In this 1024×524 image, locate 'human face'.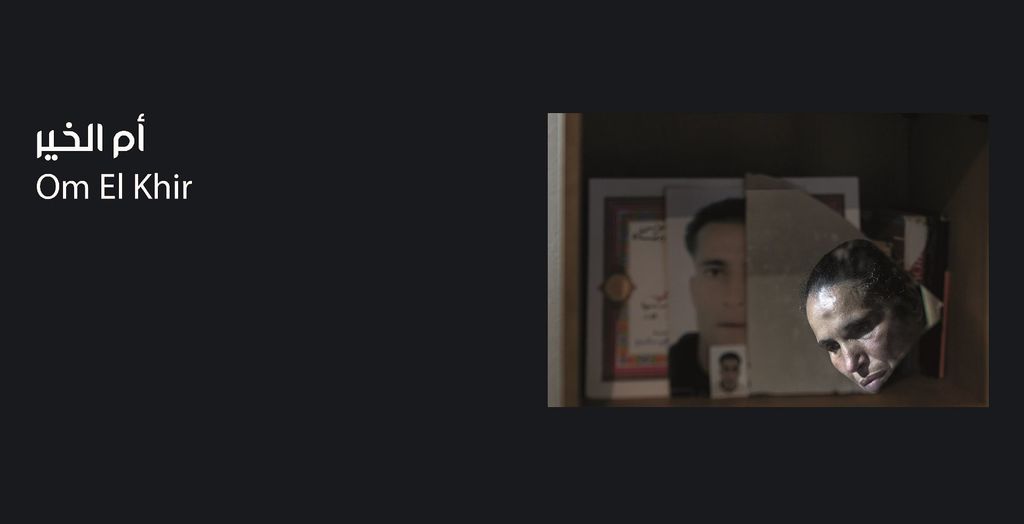
Bounding box: (x1=698, y1=222, x2=749, y2=346).
